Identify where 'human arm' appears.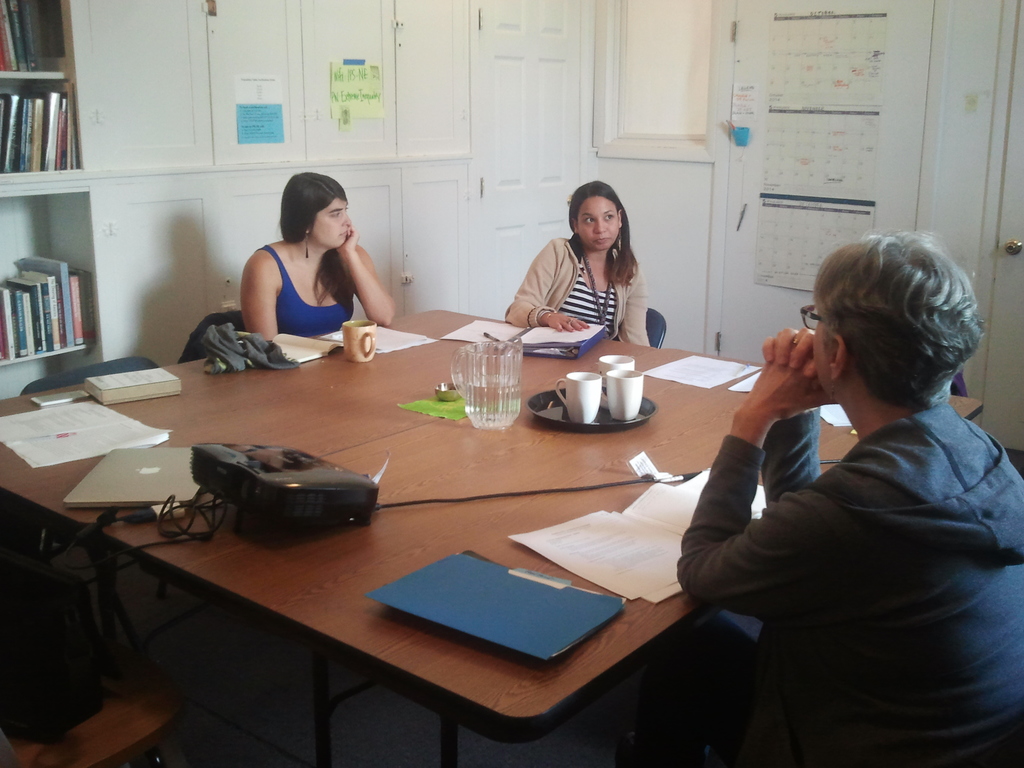
Appears at box(755, 323, 833, 511).
